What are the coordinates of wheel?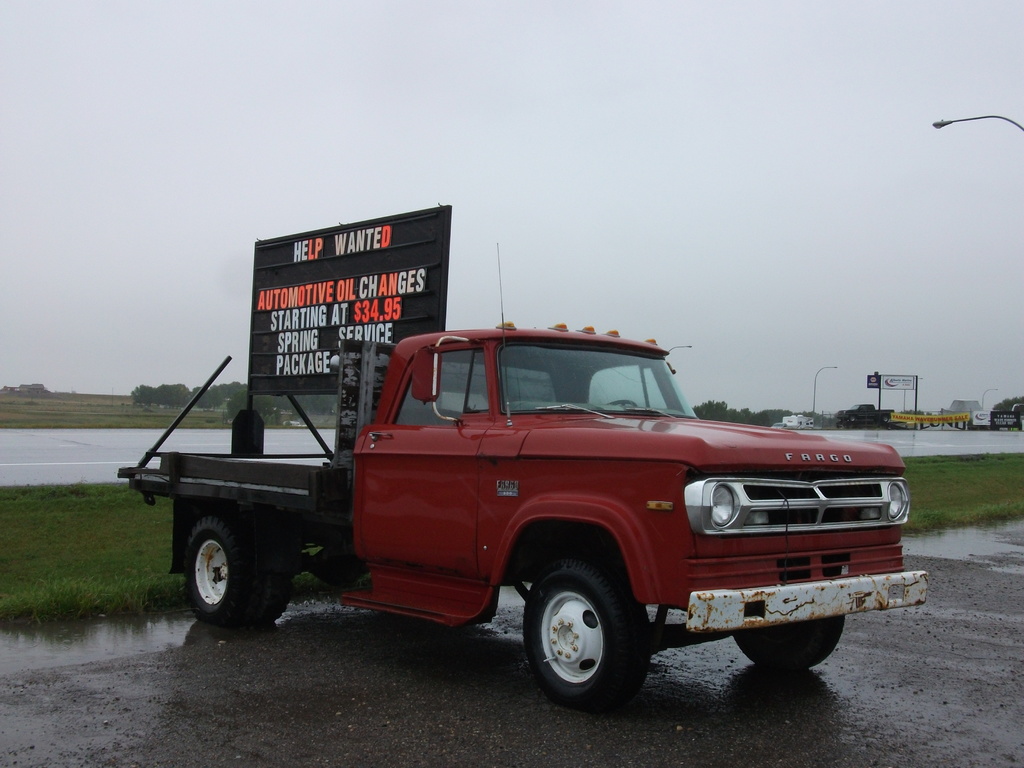
Rect(181, 521, 271, 627).
